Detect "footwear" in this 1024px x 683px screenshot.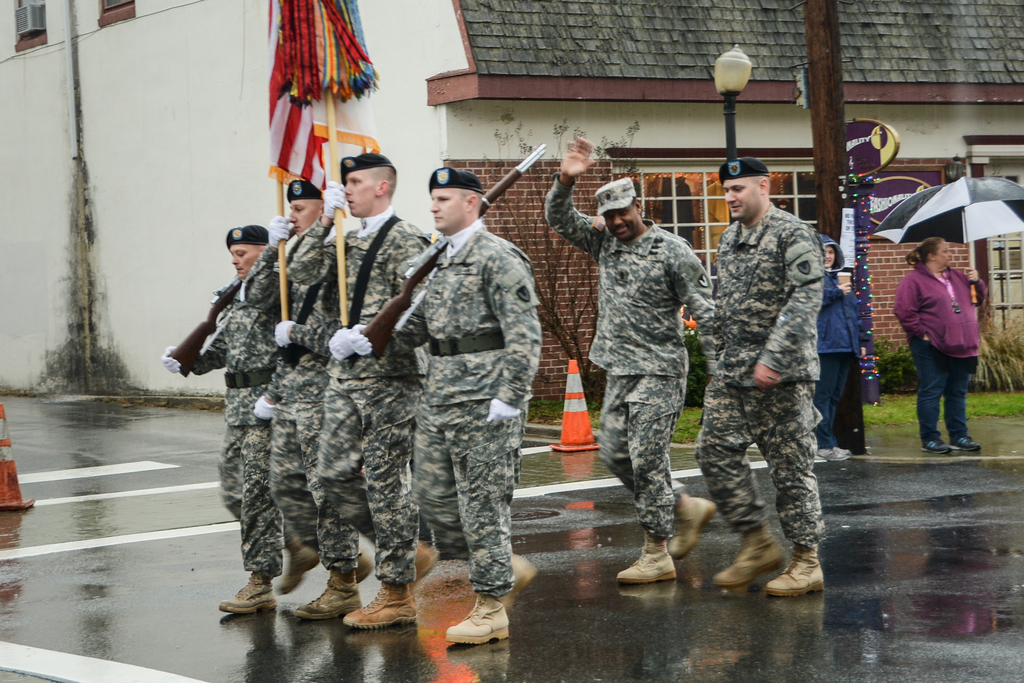
Detection: crop(509, 556, 542, 604).
